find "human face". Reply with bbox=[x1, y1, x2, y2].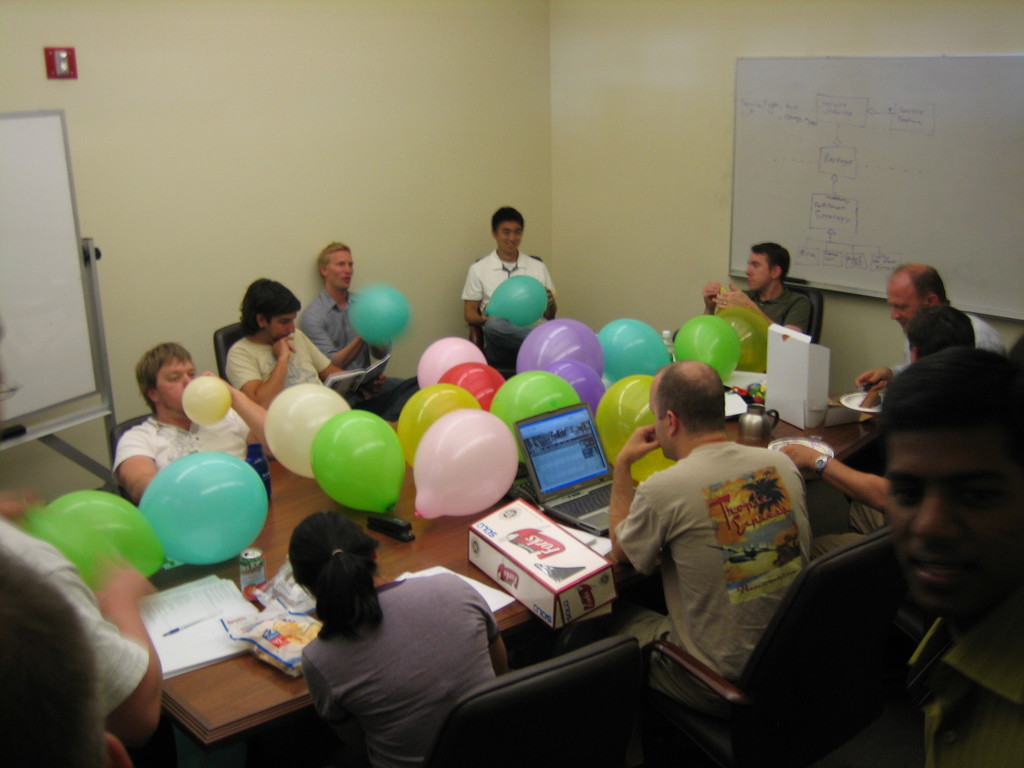
bbox=[746, 248, 772, 294].
